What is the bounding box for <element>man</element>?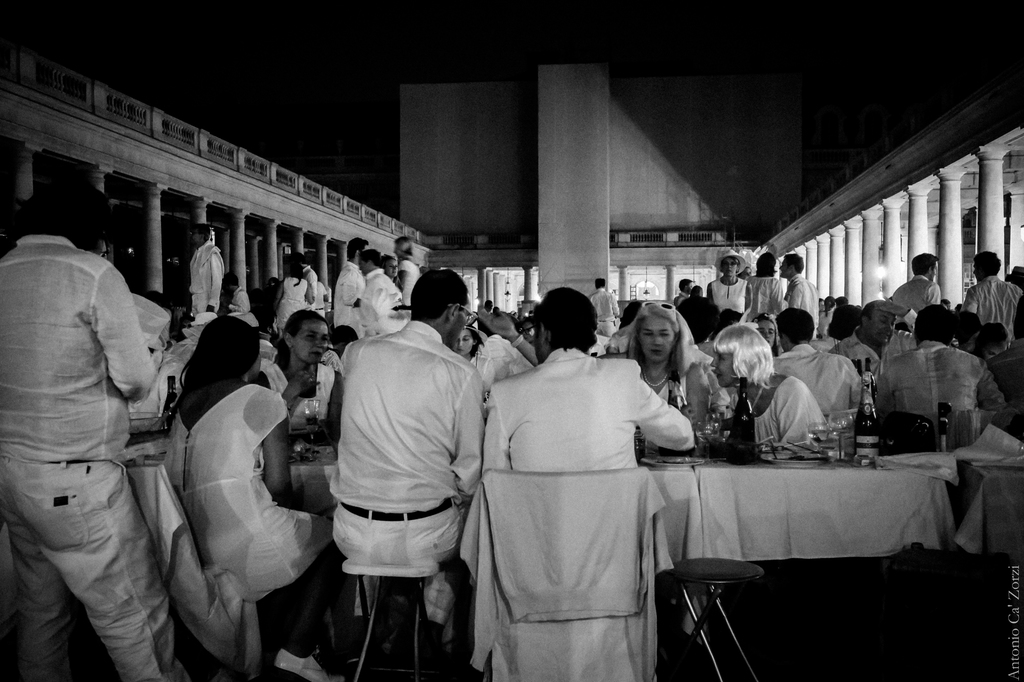
l=0, t=174, r=191, b=681.
